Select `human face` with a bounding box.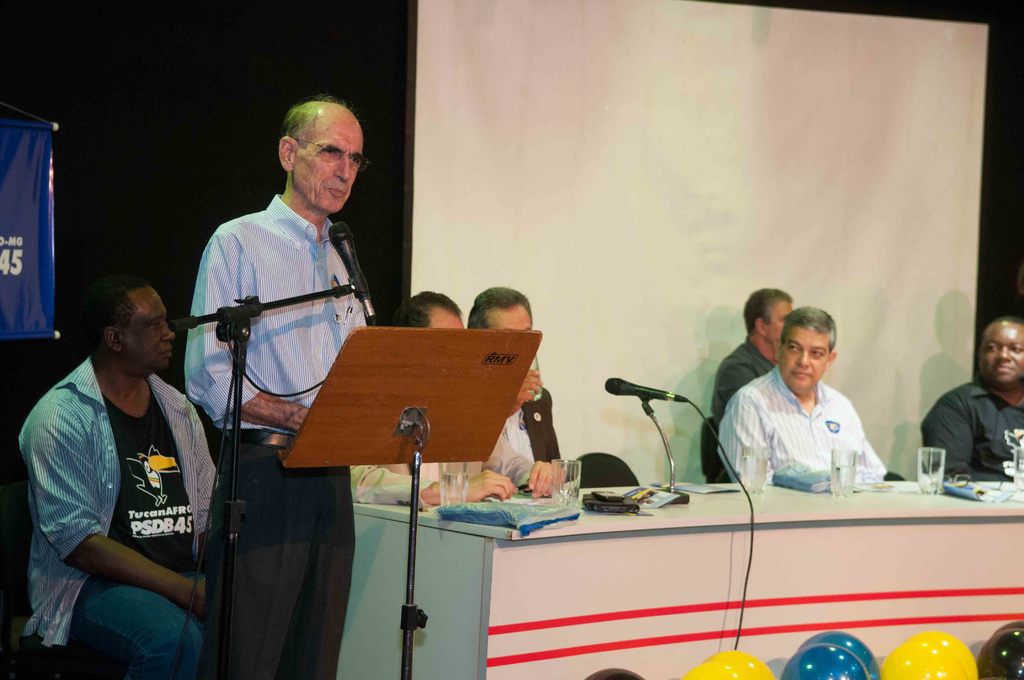
BBox(123, 286, 175, 373).
